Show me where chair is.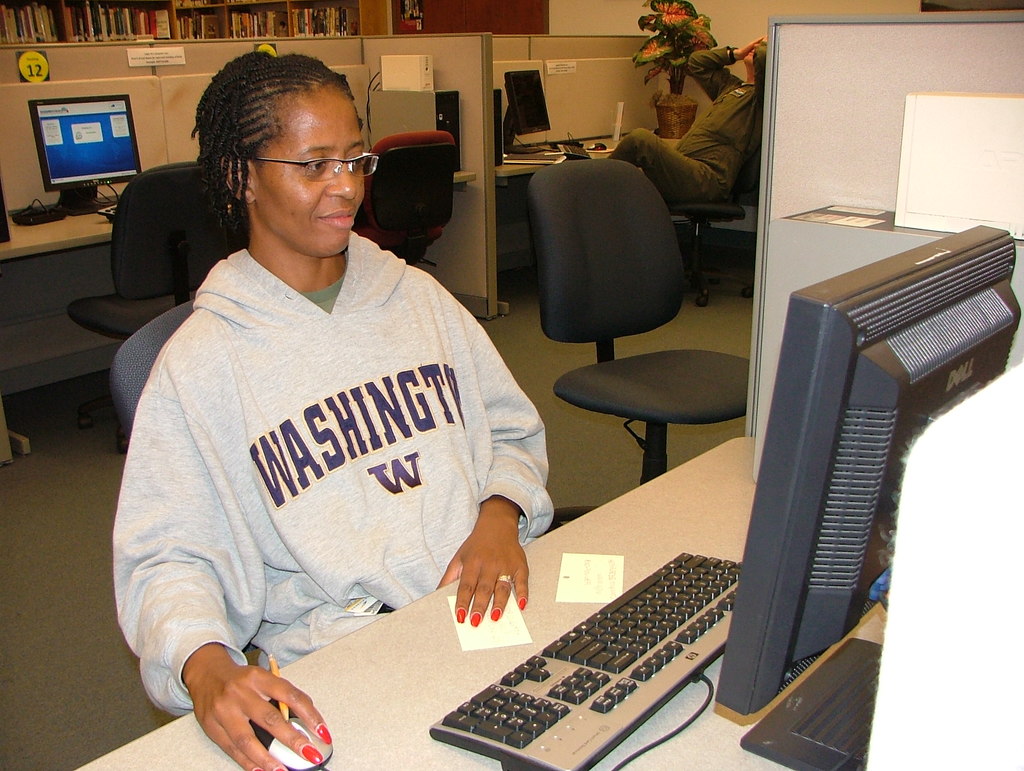
chair is at pyautogui.locateOnScreen(351, 129, 456, 263).
